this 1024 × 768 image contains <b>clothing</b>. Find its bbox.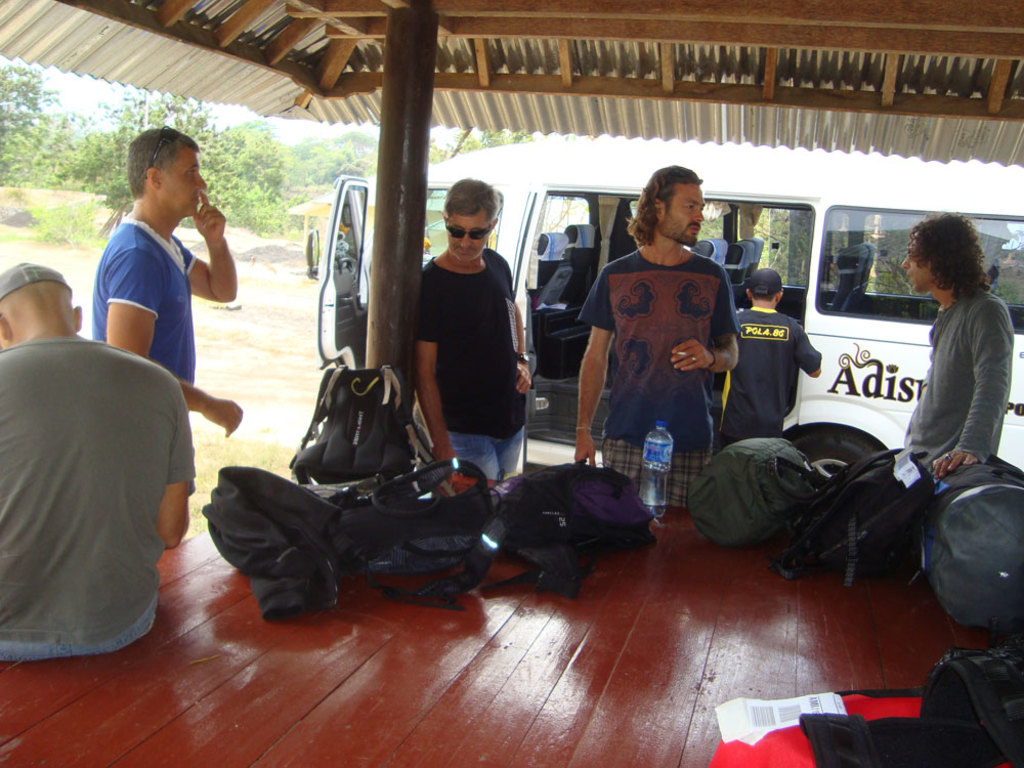
(x1=727, y1=307, x2=821, y2=442).
